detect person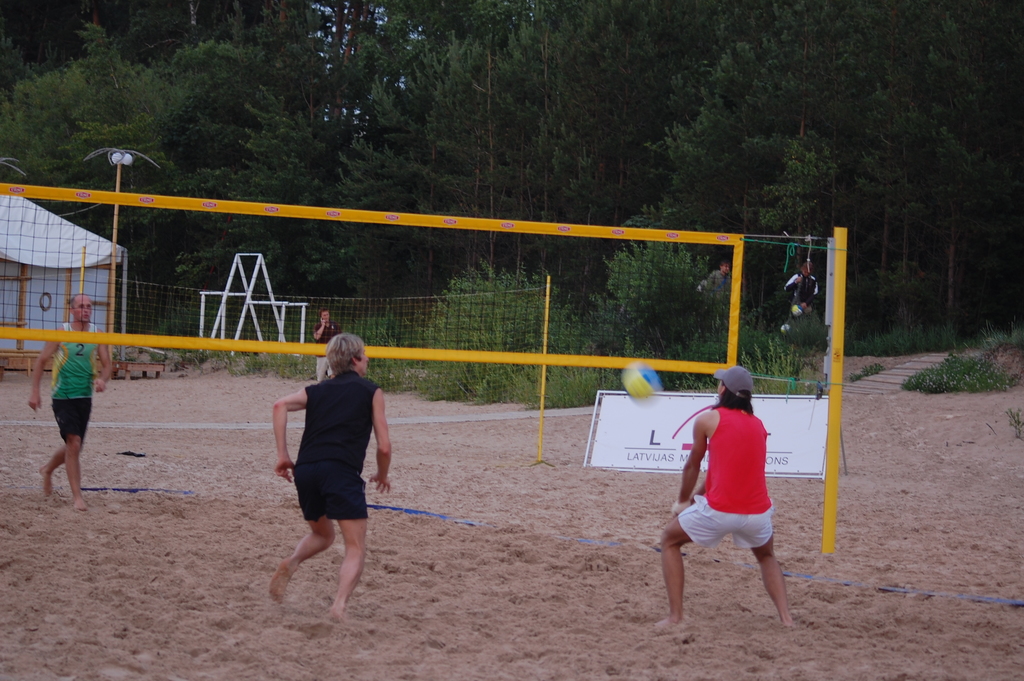
region(29, 294, 113, 511)
